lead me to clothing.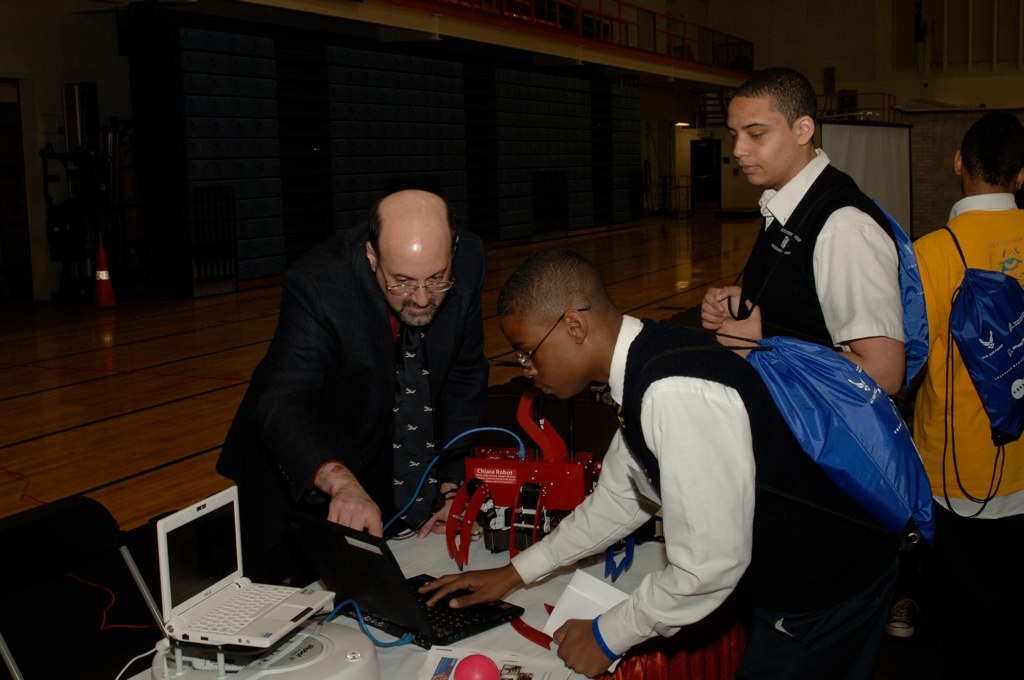
Lead to x1=502 y1=302 x2=883 y2=679.
